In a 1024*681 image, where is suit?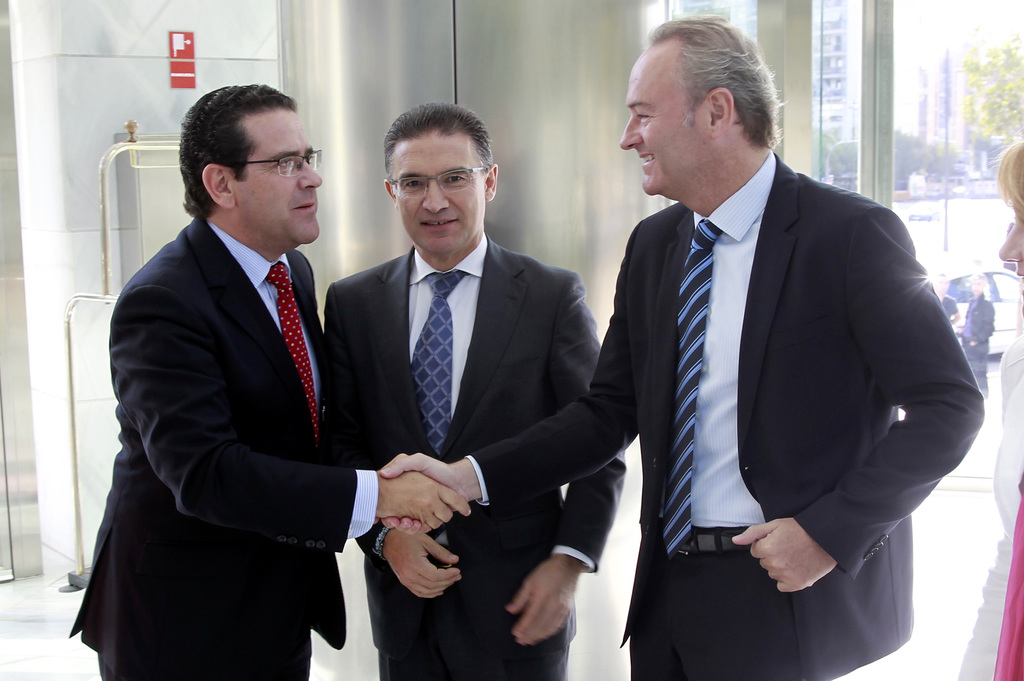
select_region(324, 230, 627, 678).
